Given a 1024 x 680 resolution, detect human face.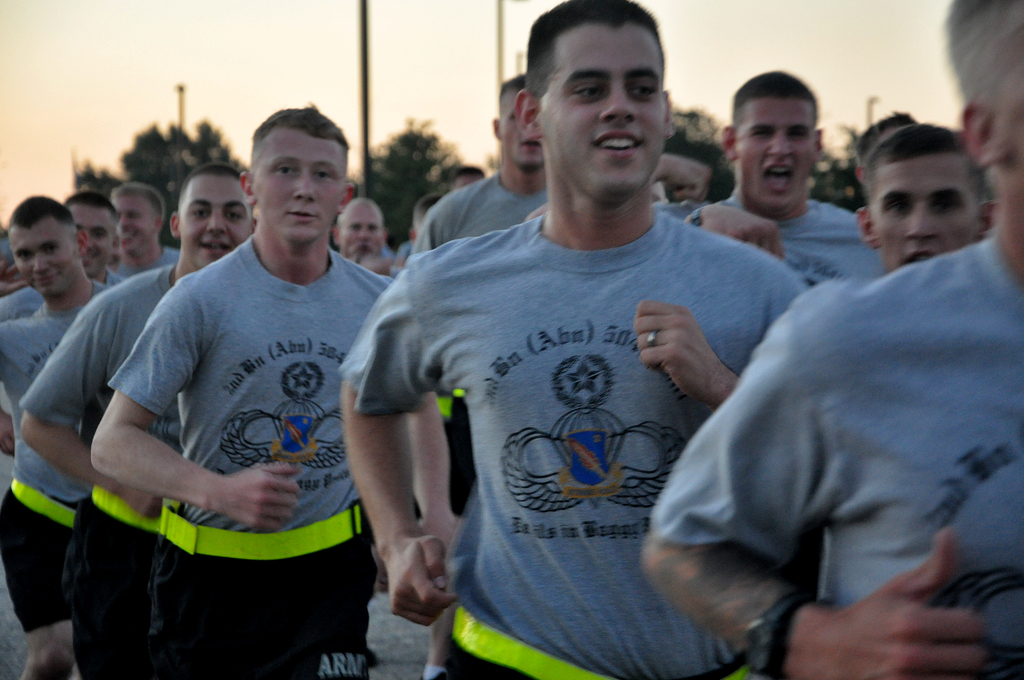
[255,130,342,241].
